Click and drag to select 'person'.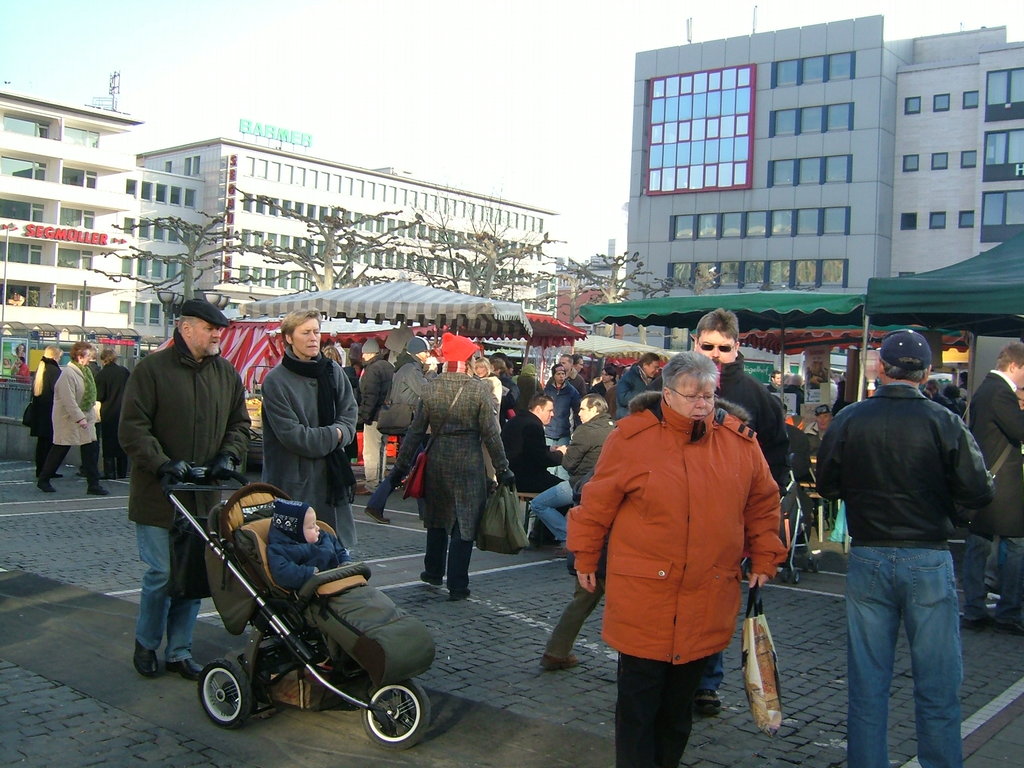
Selection: select_region(36, 342, 113, 498).
